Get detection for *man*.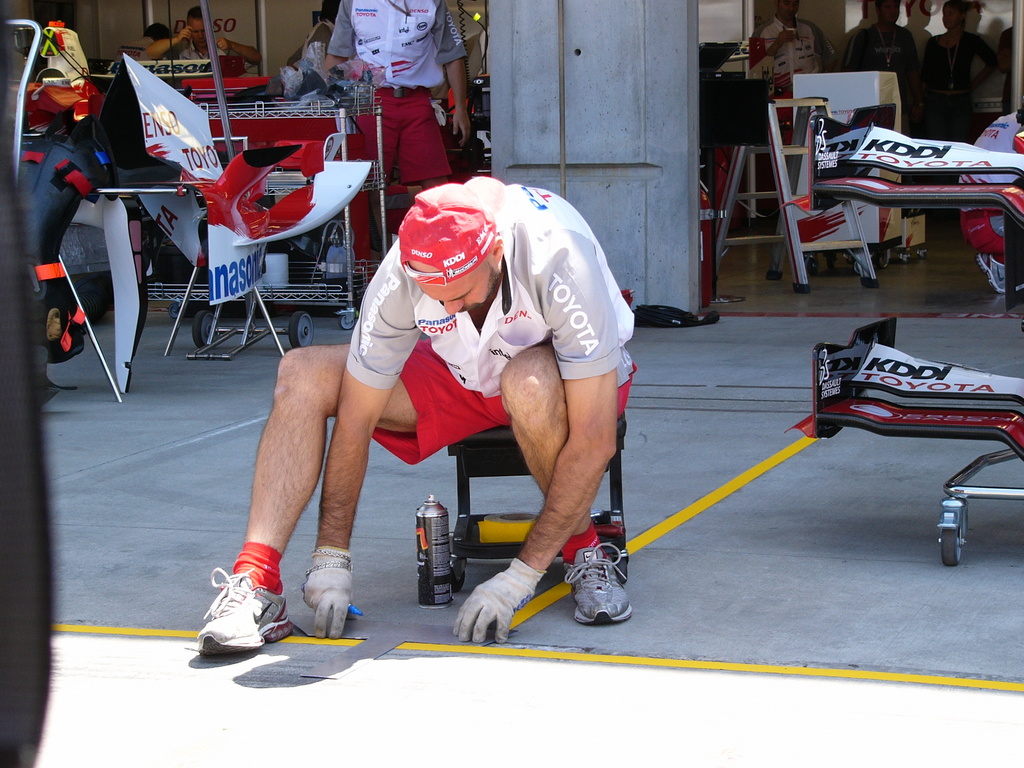
Detection: BBox(247, 152, 653, 654).
